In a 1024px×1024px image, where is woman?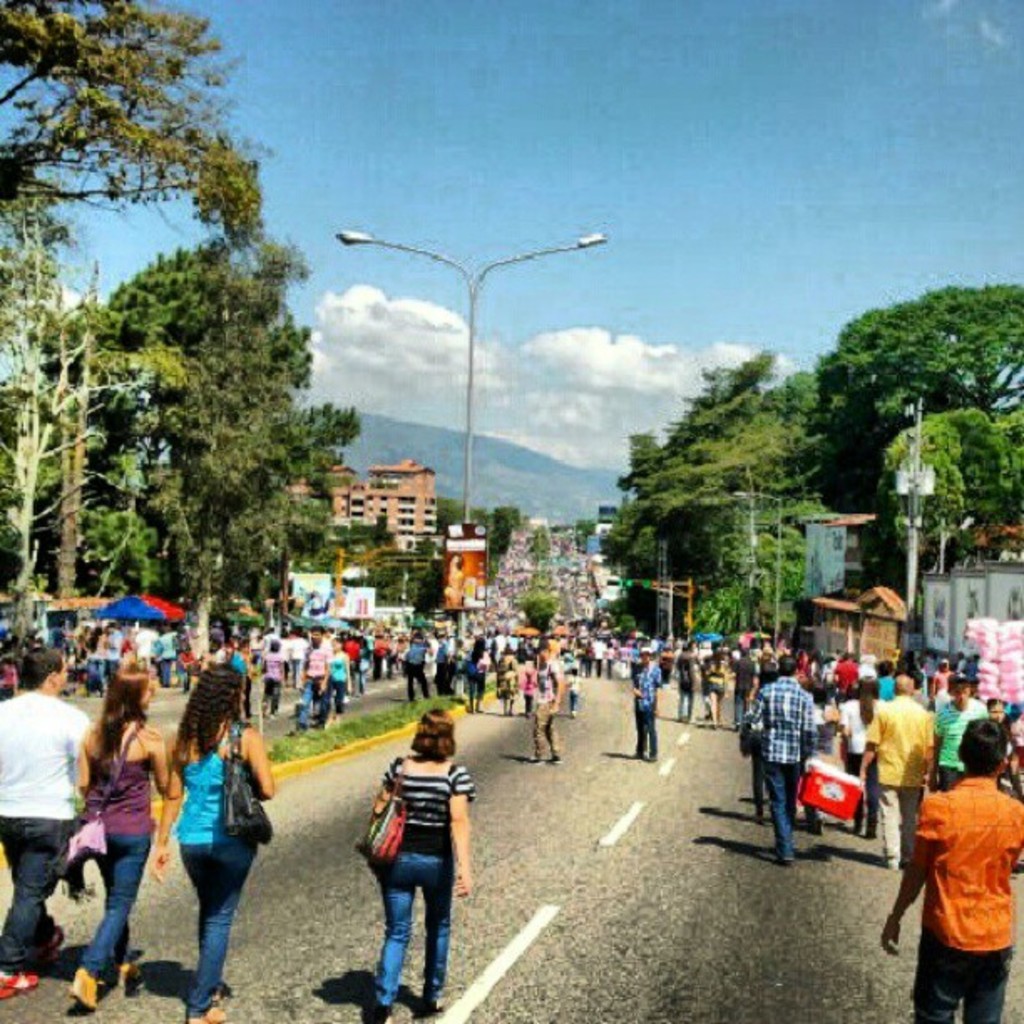
[147,658,271,1002].
